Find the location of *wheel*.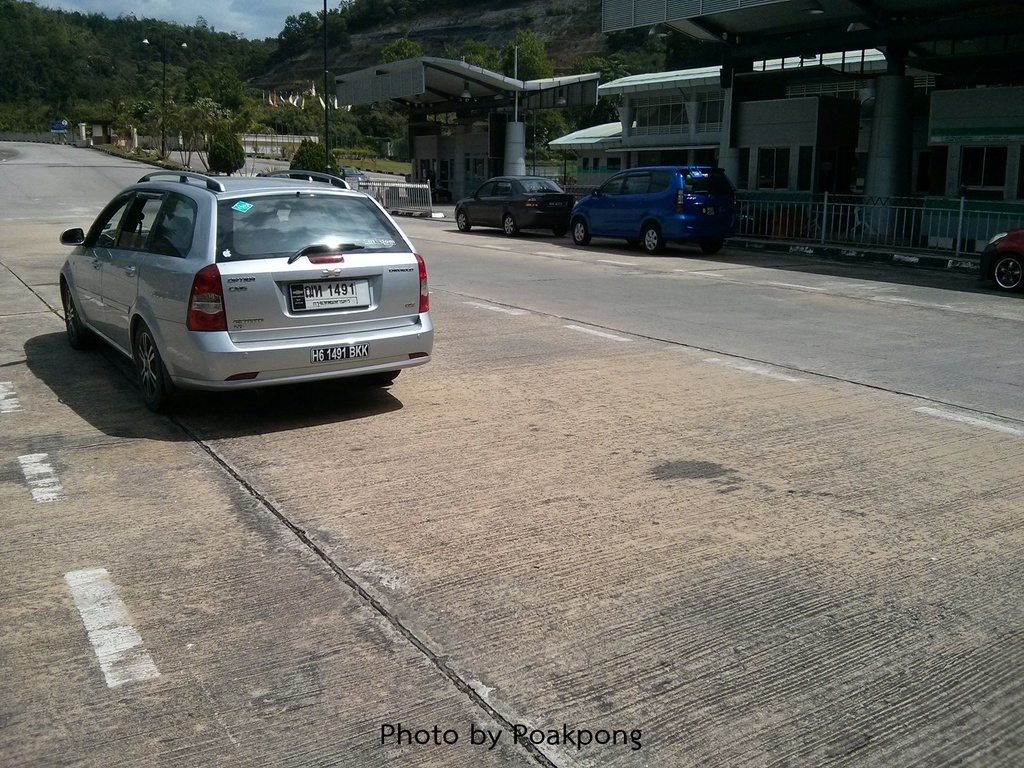
Location: 700, 239, 724, 255.
